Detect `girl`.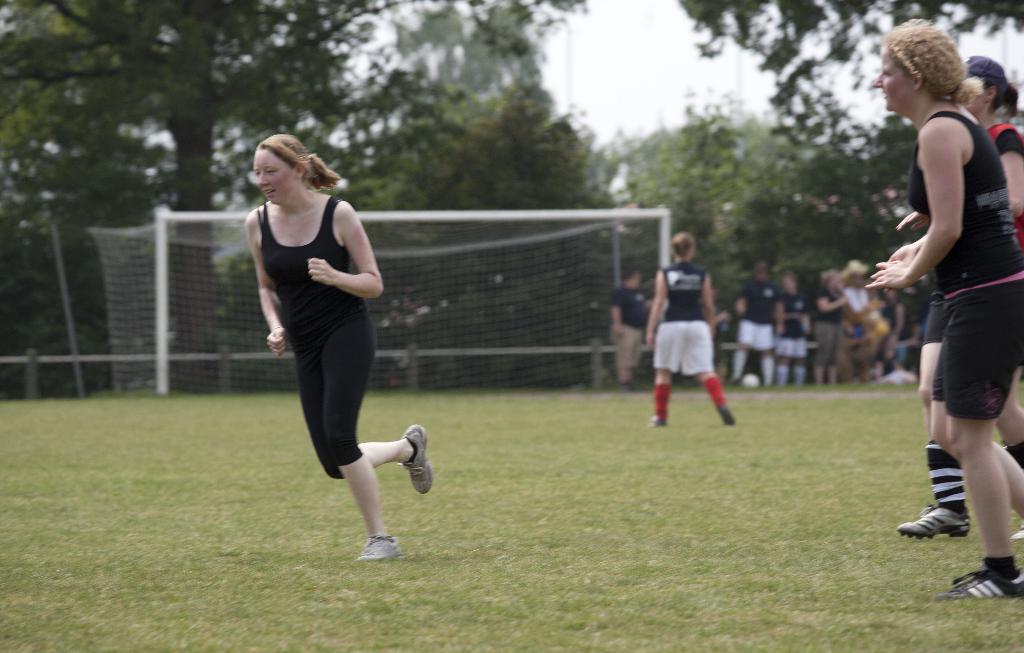
Detected at <box>646,232,734,426</box>.
